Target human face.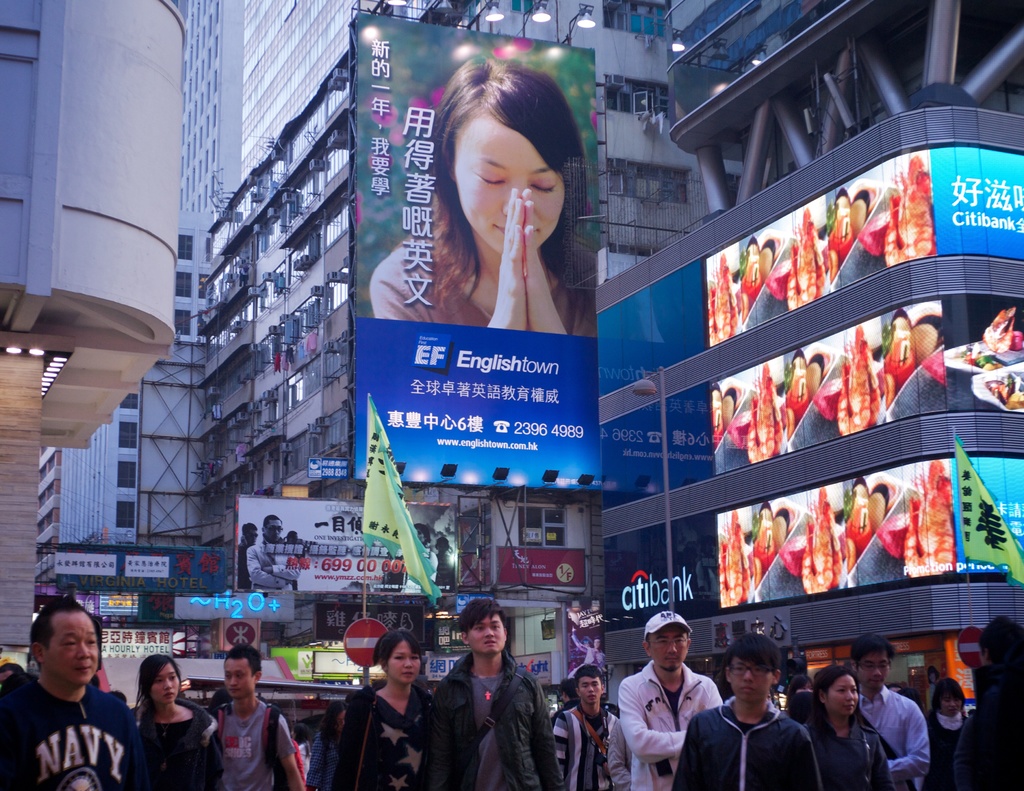
Target region: select_region(575, 673, 604, 710).
